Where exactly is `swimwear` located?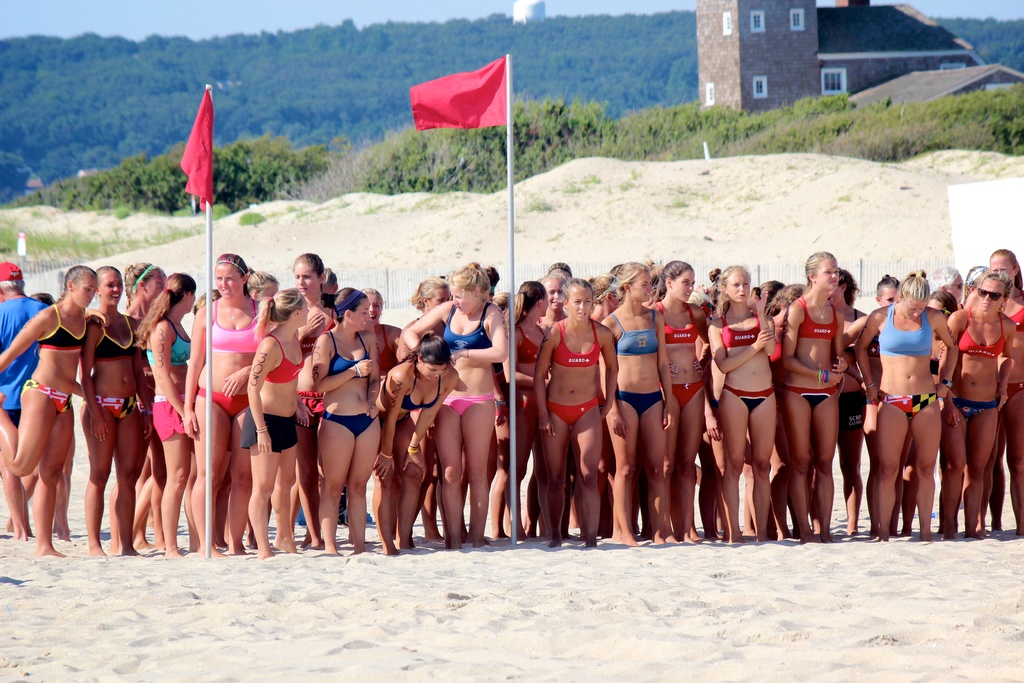
Its bounding box is x1=946 y1=387 x2=1000 y2=426.
